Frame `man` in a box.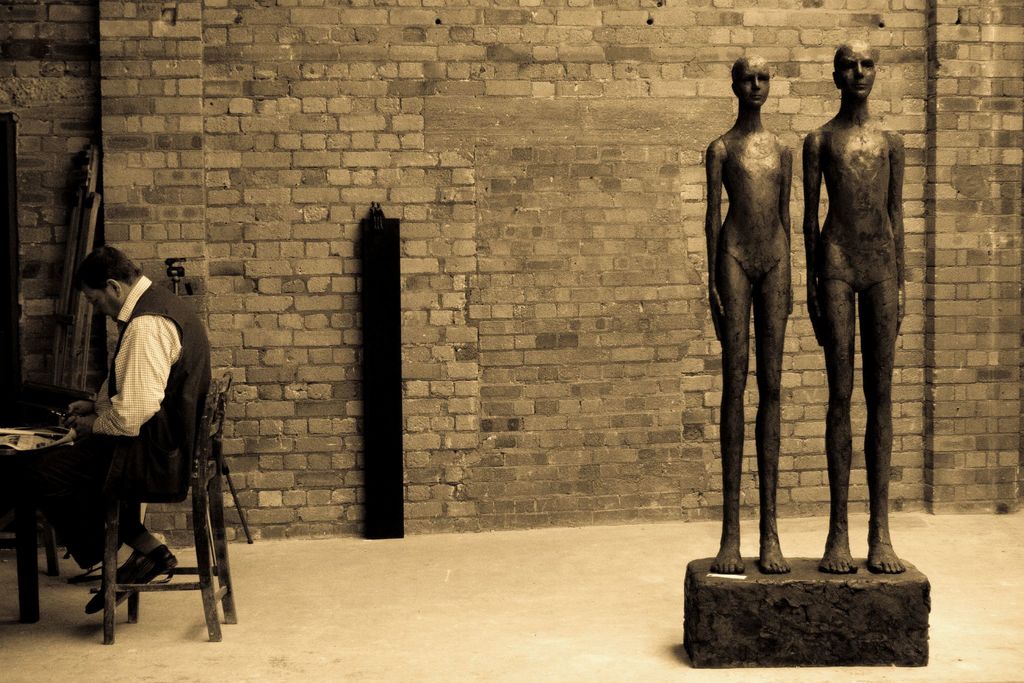
region(803, 38, 913, 576).
